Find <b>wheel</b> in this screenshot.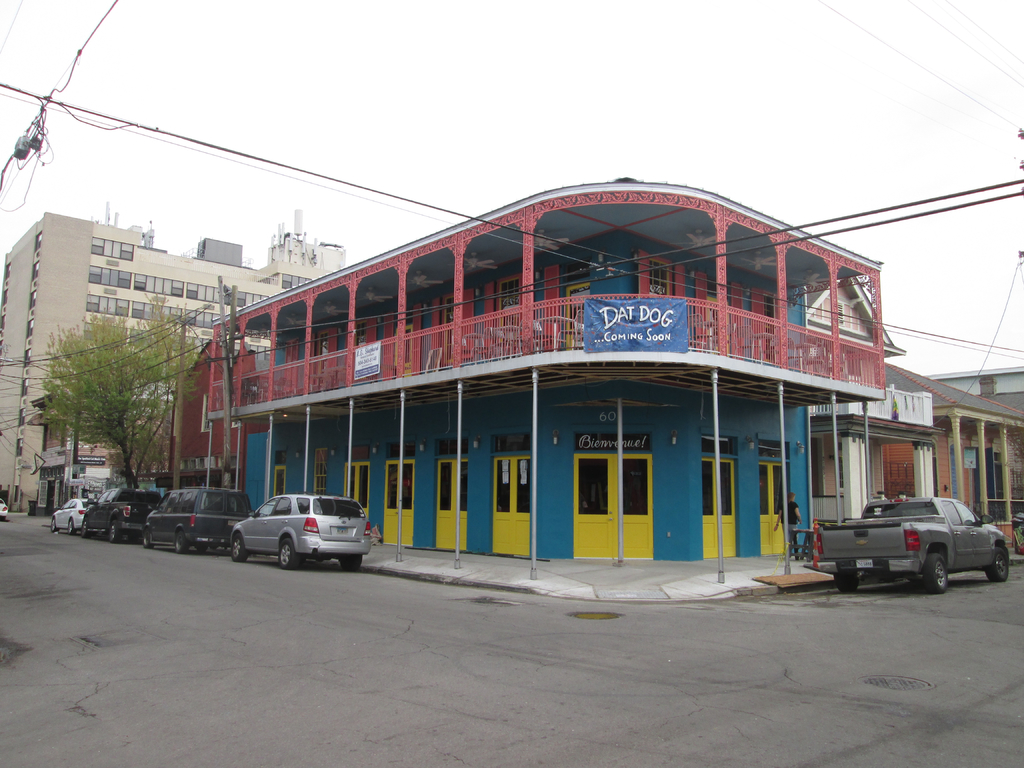
The bounding box for <b>wheel</b> is <box>227,537,247,559</box>.
